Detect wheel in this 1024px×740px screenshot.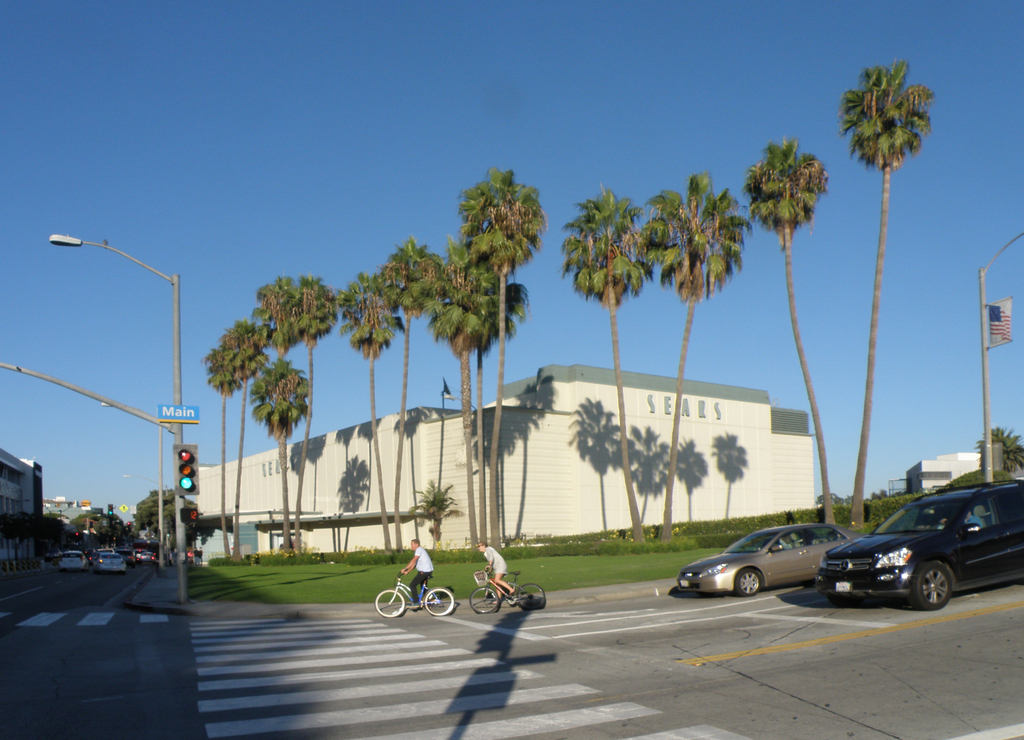
Detection: rect(728, 568, 762, 593).
